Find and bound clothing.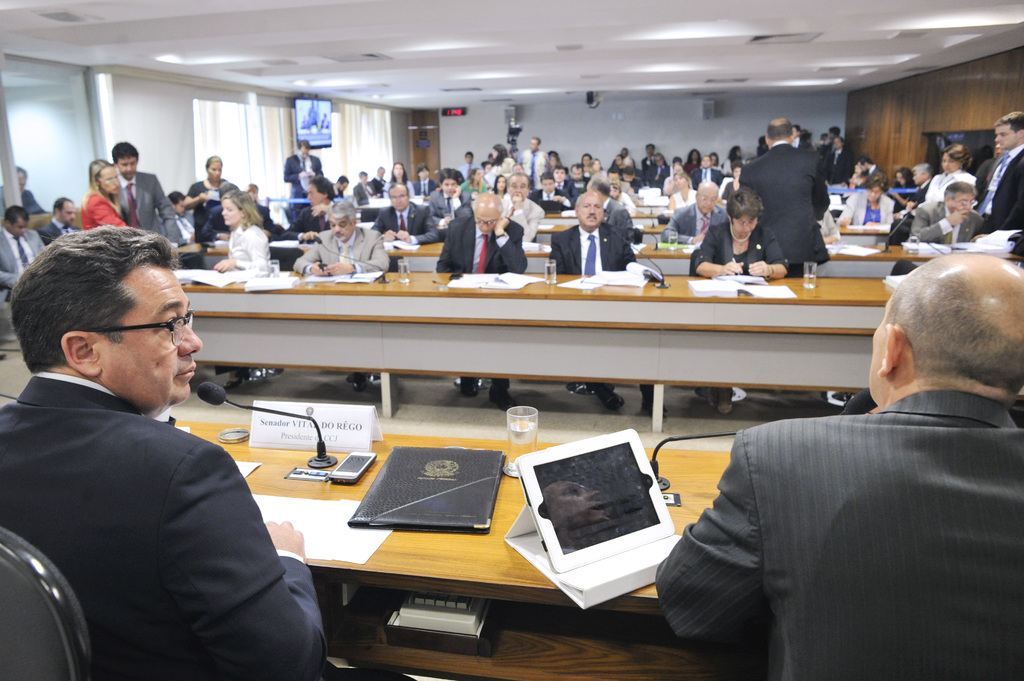
Bound: 423,184,464,233.
